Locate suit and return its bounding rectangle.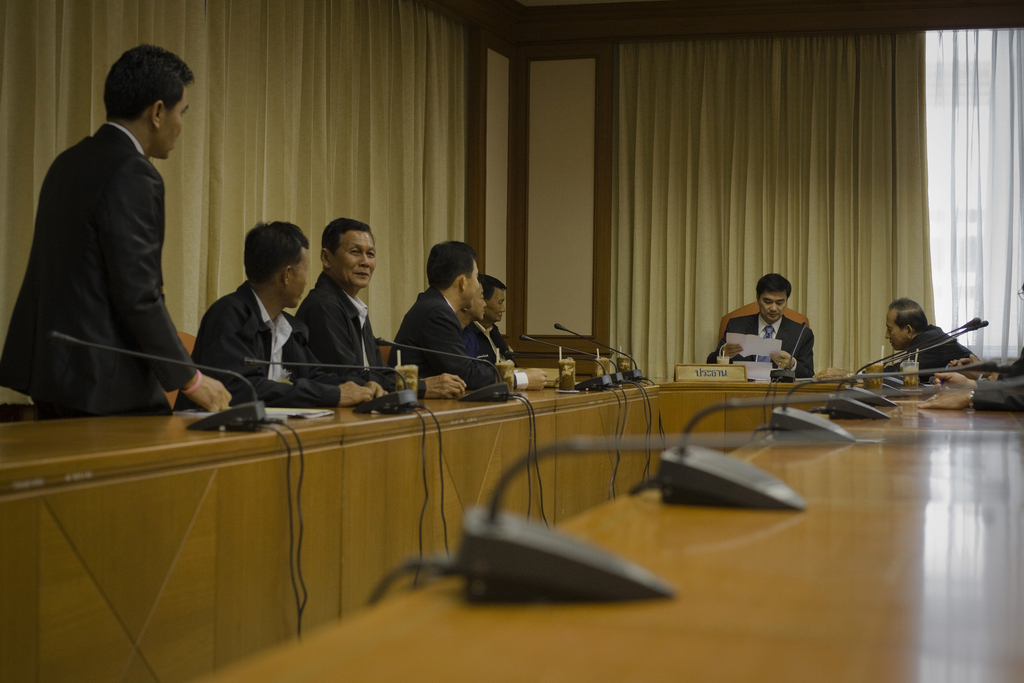
881 321 986 386.
